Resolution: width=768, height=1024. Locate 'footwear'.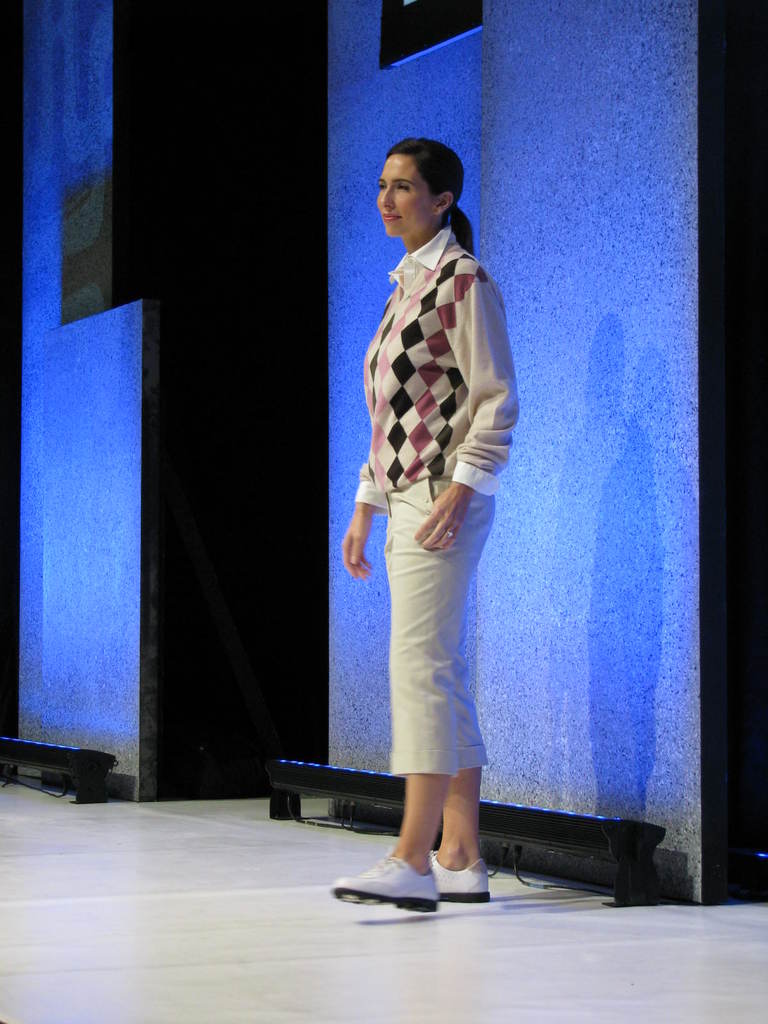
330,839,438,915.
